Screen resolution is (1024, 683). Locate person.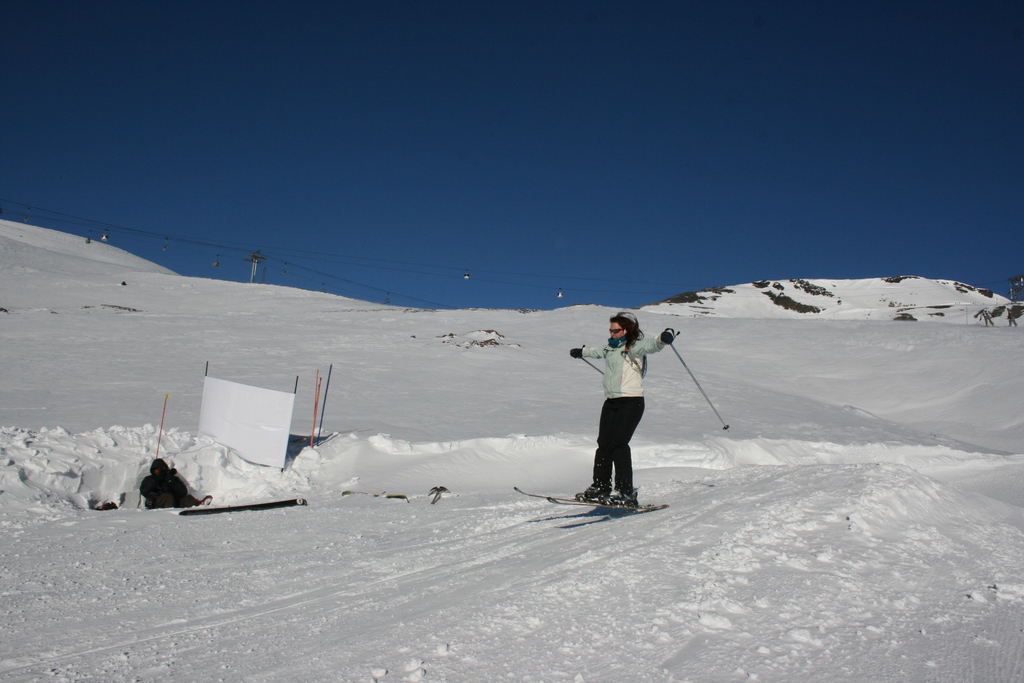
582,308,666,514.
